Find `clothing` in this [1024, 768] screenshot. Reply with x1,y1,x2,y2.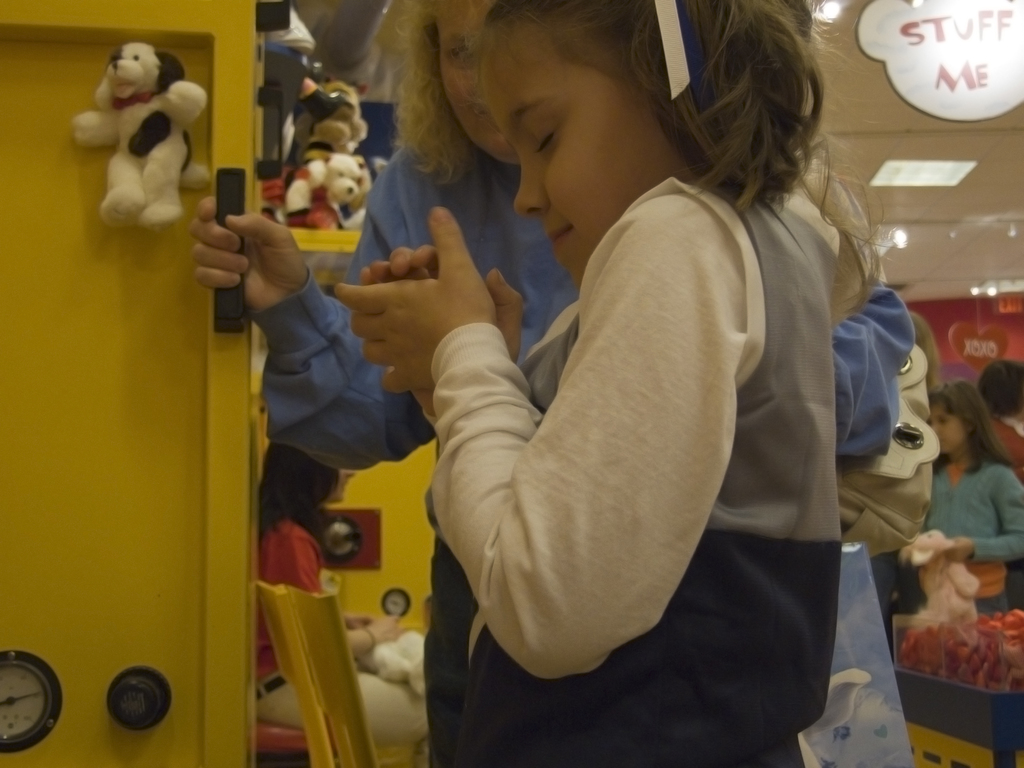
916,457,1015,625.
